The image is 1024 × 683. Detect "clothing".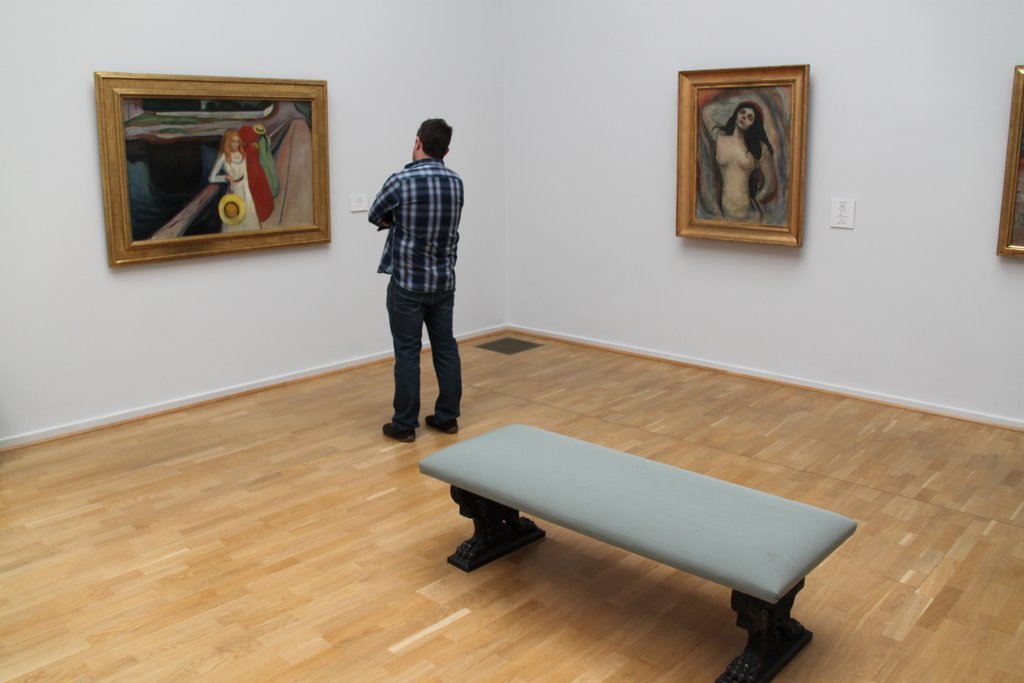
Detection: bbox=[366, 146, 479, 443].
